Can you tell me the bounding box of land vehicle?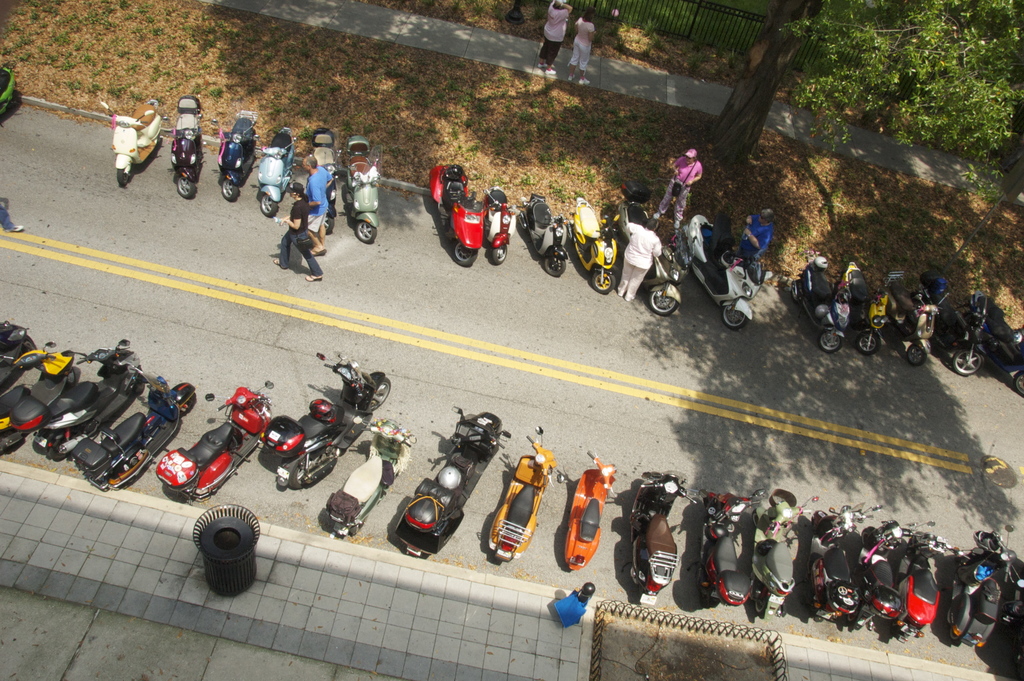
394 402 514 557.
